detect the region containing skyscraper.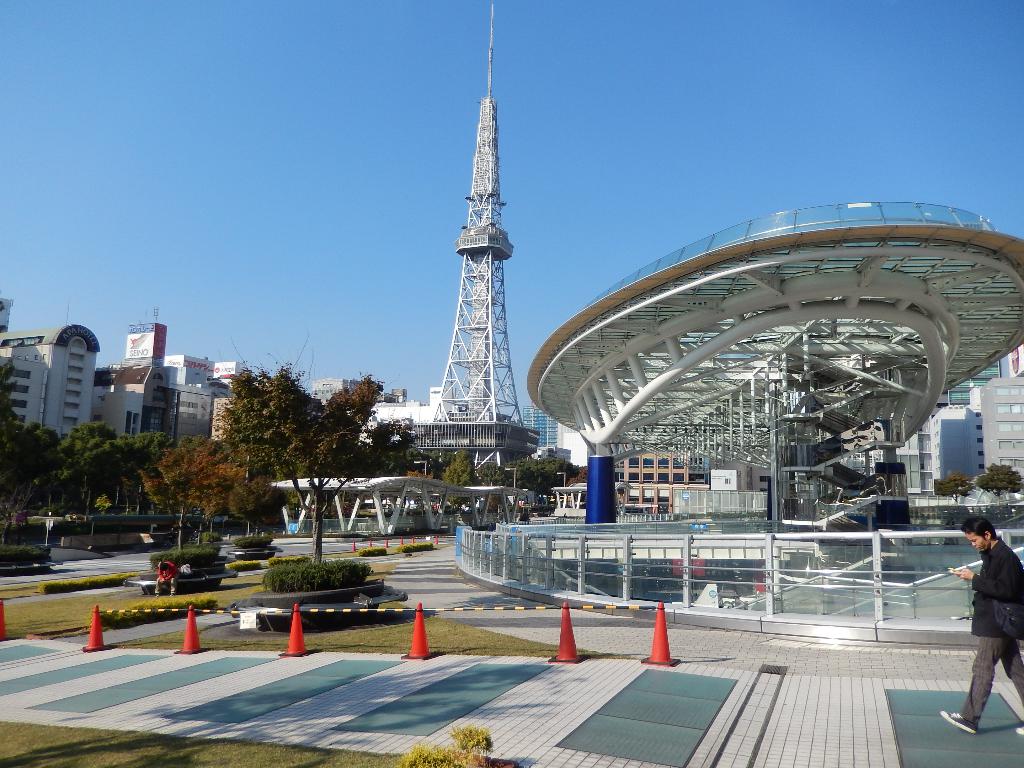
6 340 110 443.
